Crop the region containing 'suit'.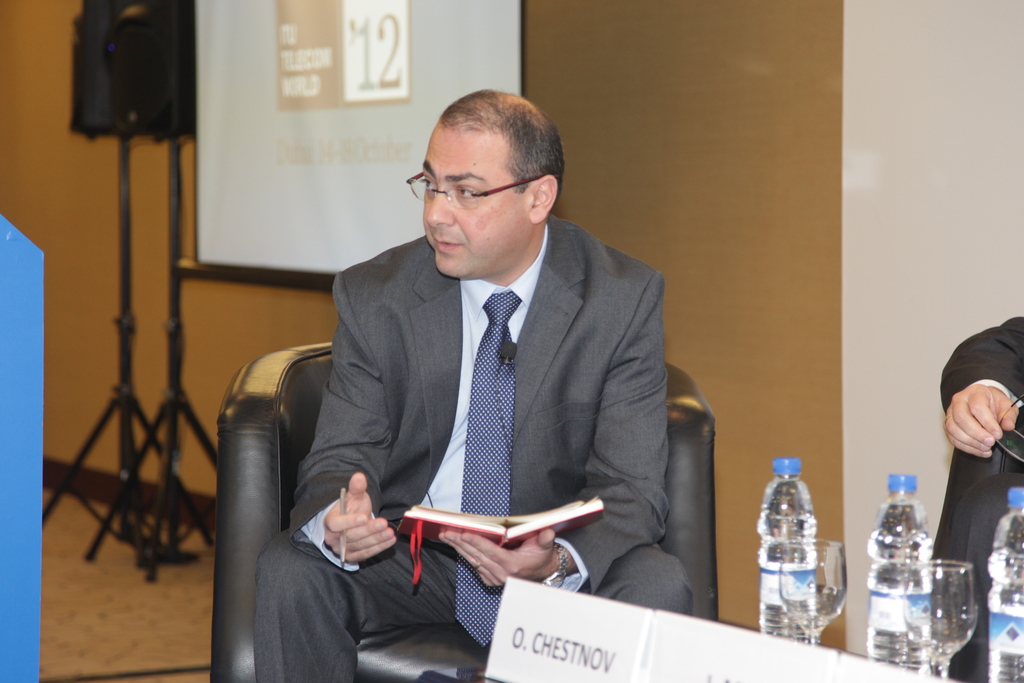
Crop region: [930,317,1023,682].
